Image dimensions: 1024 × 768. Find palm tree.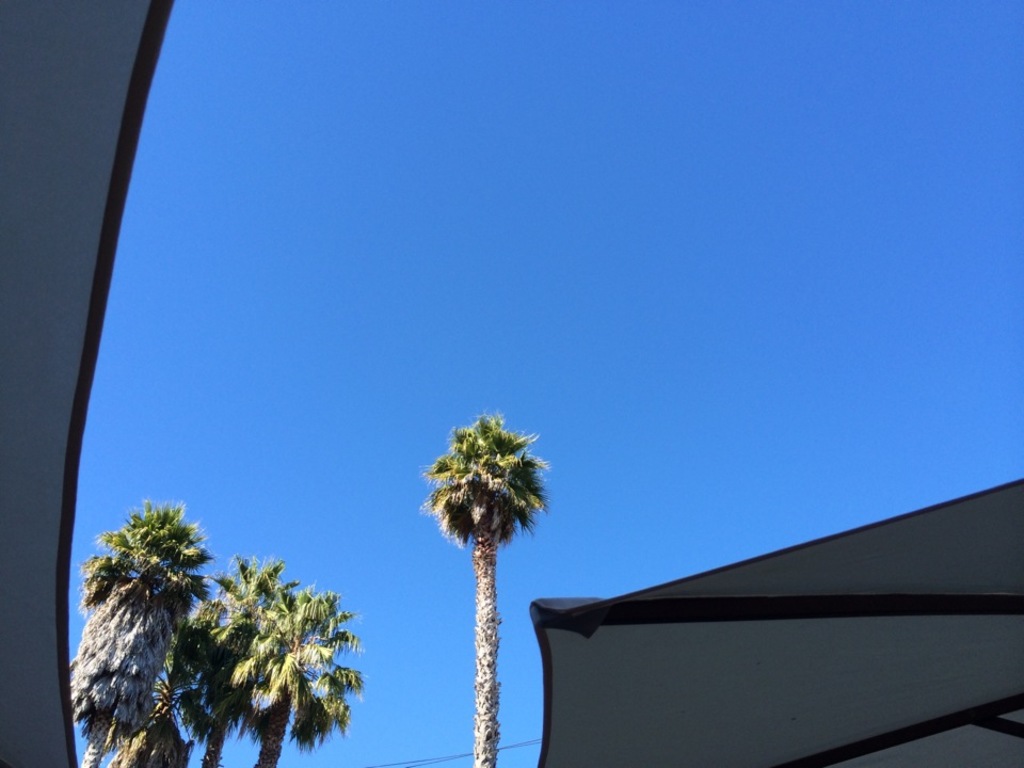
detection(79, 486, 213, 766).
